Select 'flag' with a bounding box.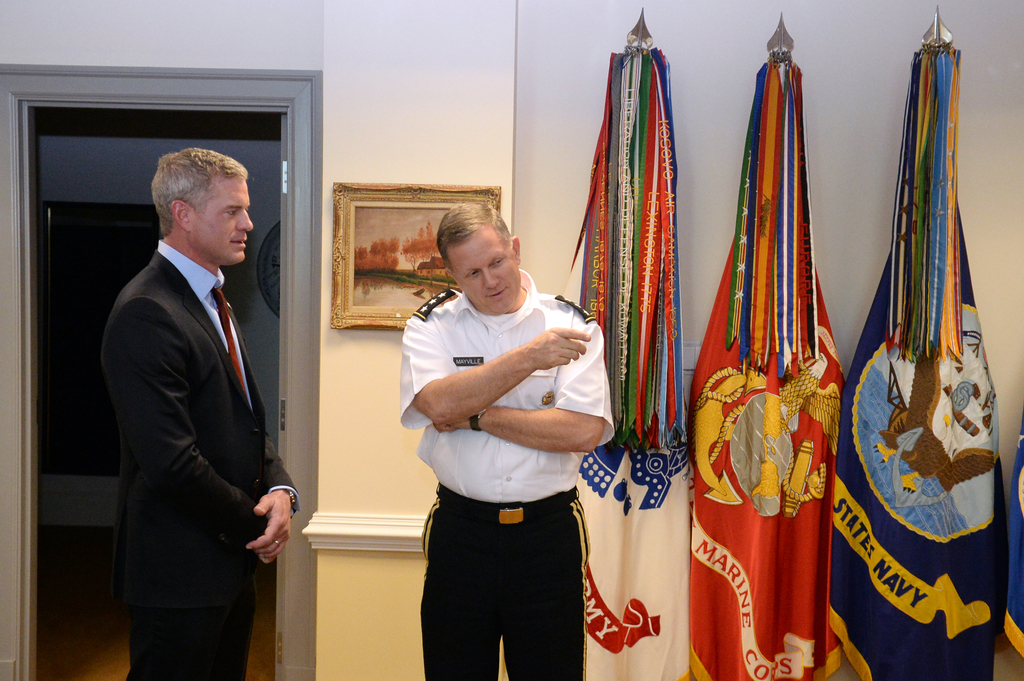
{"x1": 694, "y1": 0, "x2": 852, "y2": 672}.
